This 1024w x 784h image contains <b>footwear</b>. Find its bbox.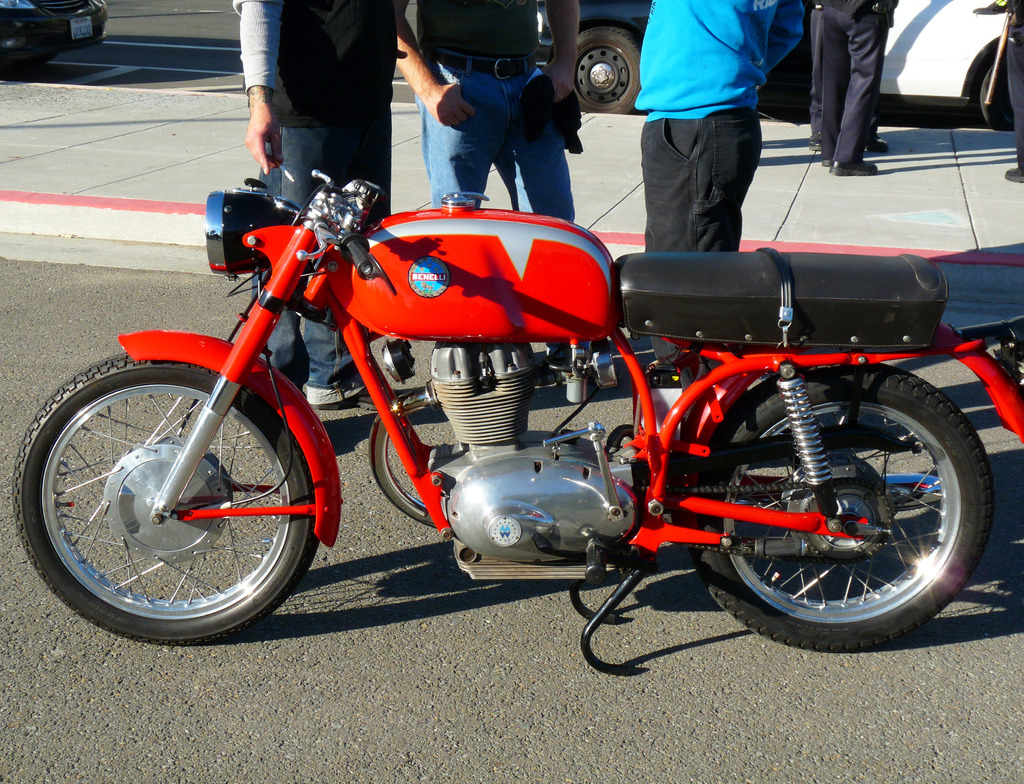
x1=1004 y1=164 x2=1023 y2=184.
